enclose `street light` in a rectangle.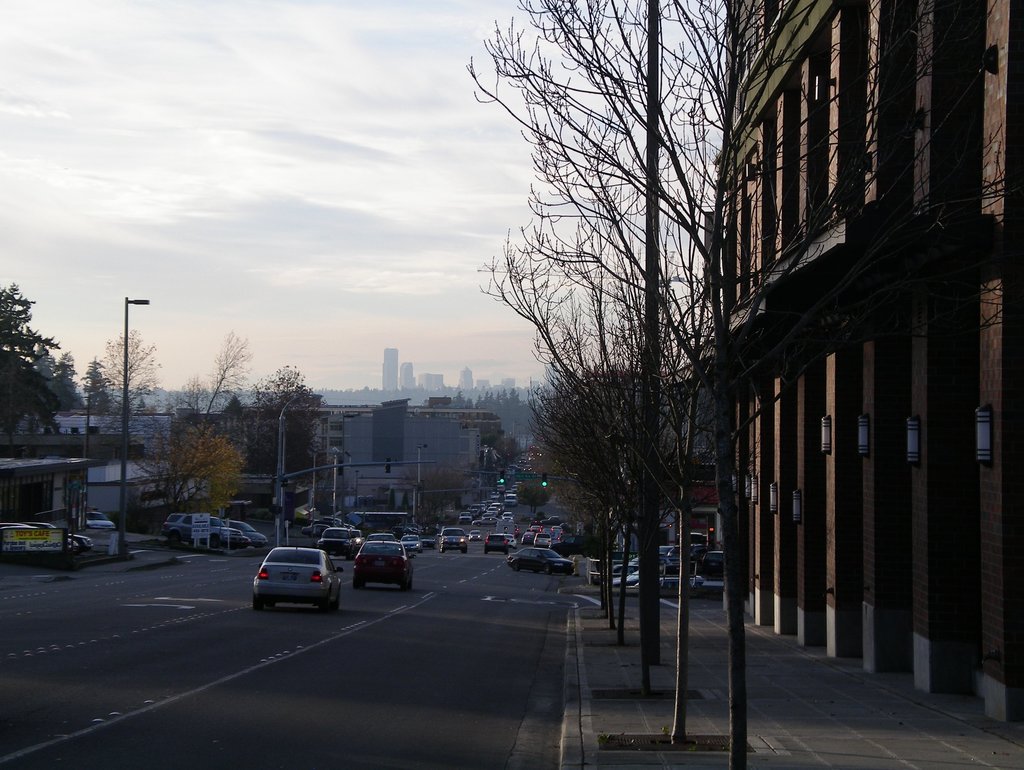
pyautogui.locateOnScreen(278, 391, 329, 547).
